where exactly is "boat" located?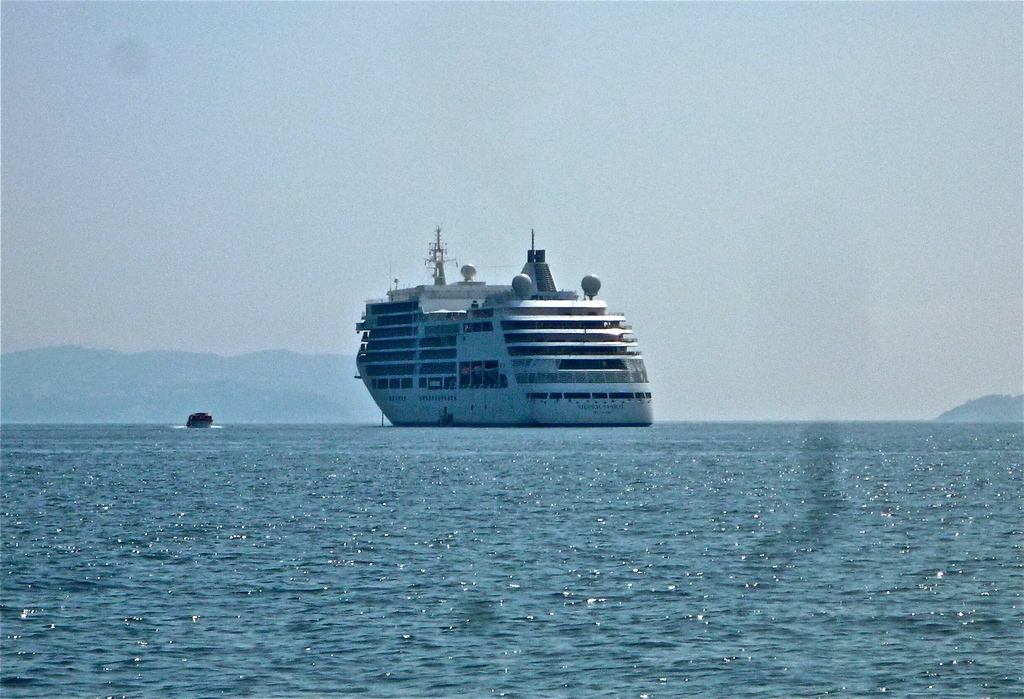
Its bounding box is x1=342 y1=216 x2=652 y2=426.
